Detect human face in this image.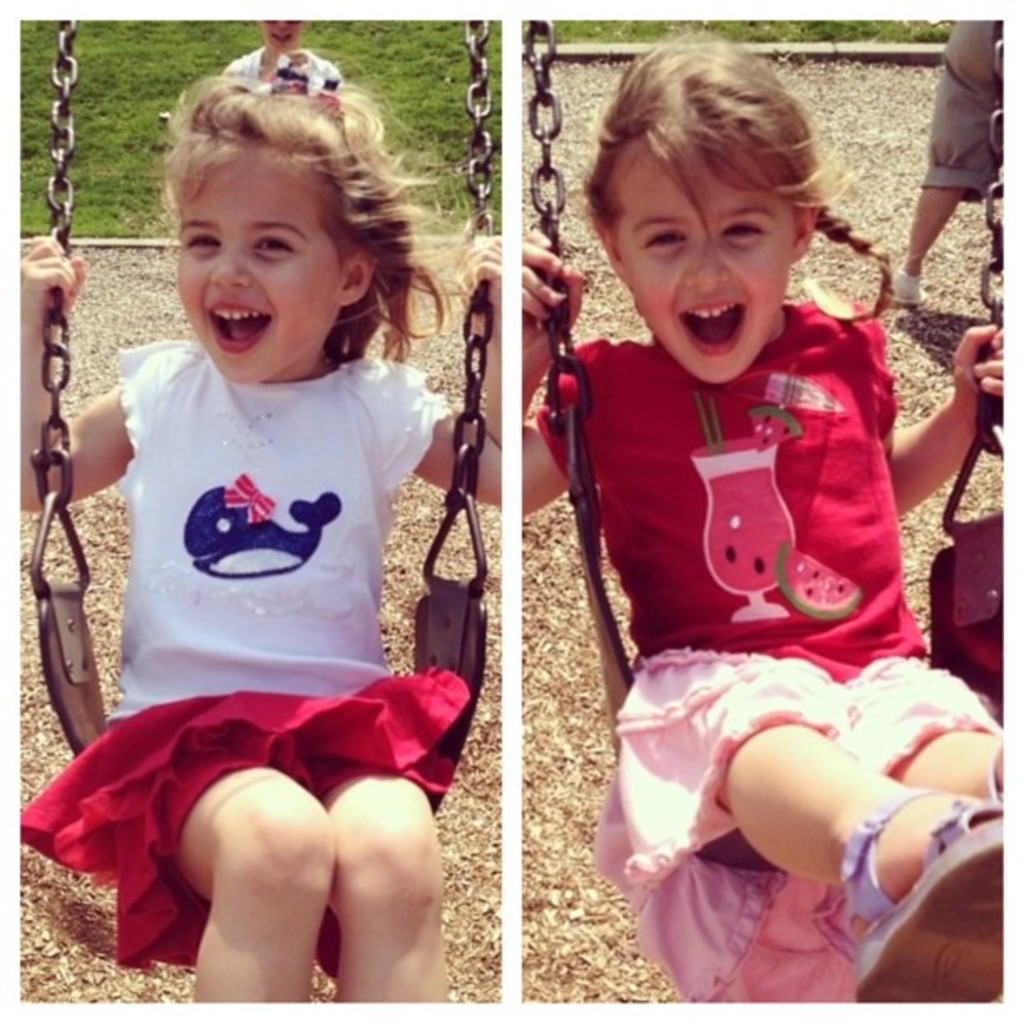
Detection: bbox=[609, 119, 793, 378].
